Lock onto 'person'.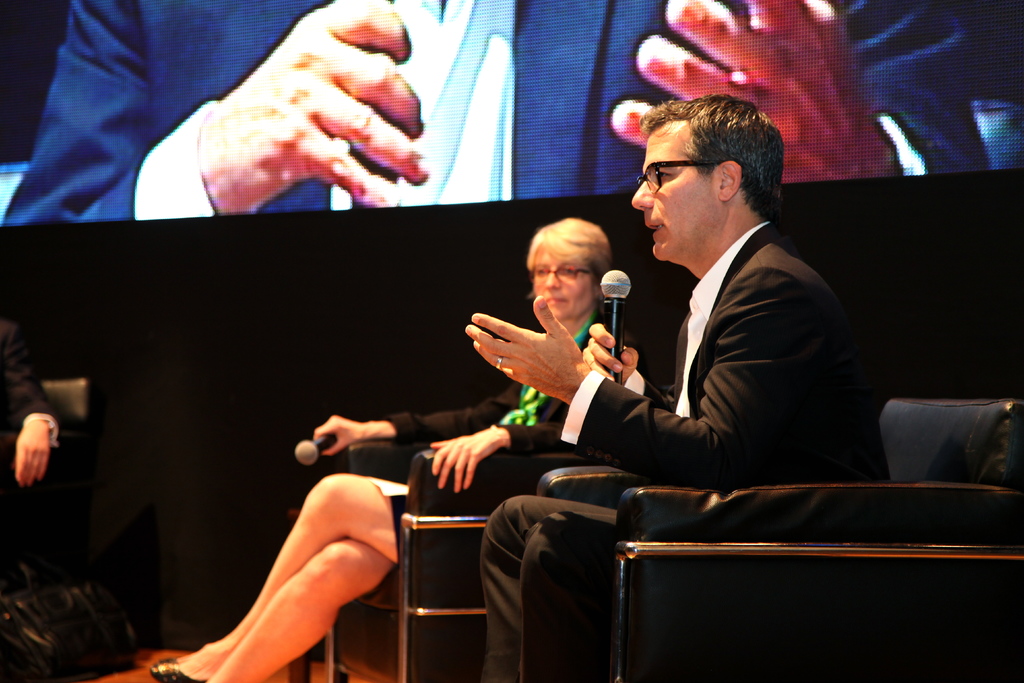
Locked: rect(0, 0, 999, 227).
